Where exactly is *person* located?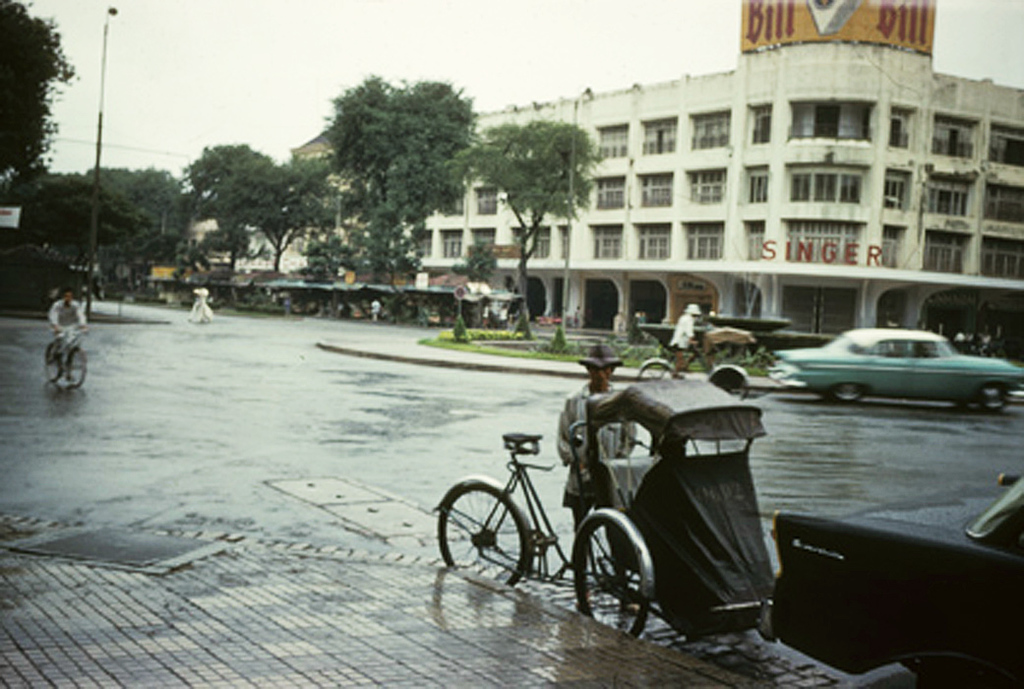
Its bounding box is BBox(50, 289, 92, 383).
